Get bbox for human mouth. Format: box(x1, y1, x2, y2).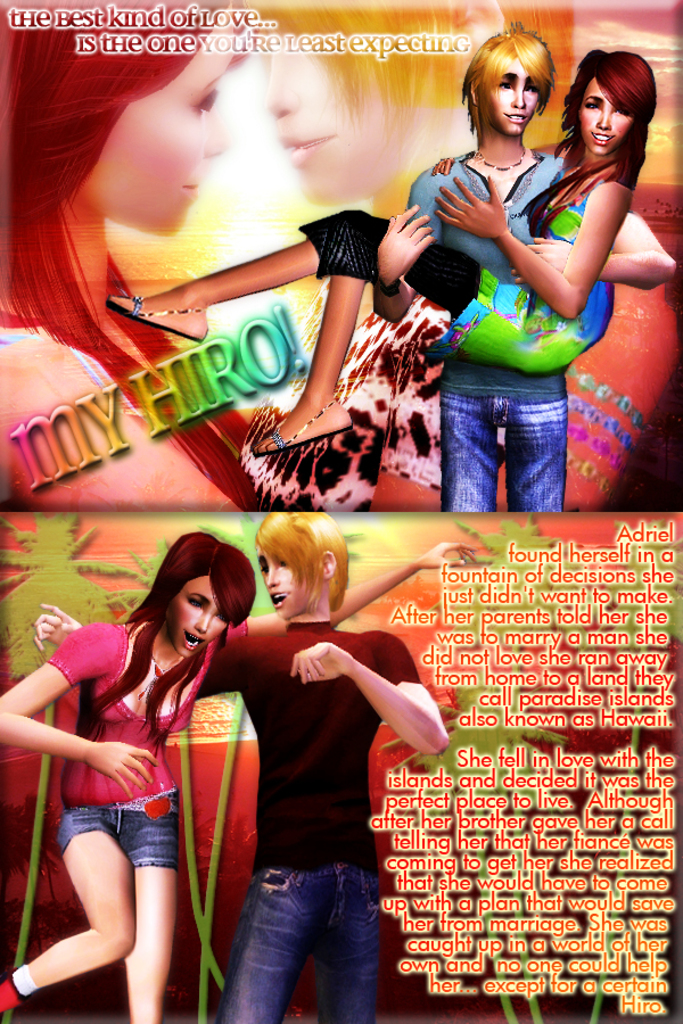
box(589, 134, 615, 144).
